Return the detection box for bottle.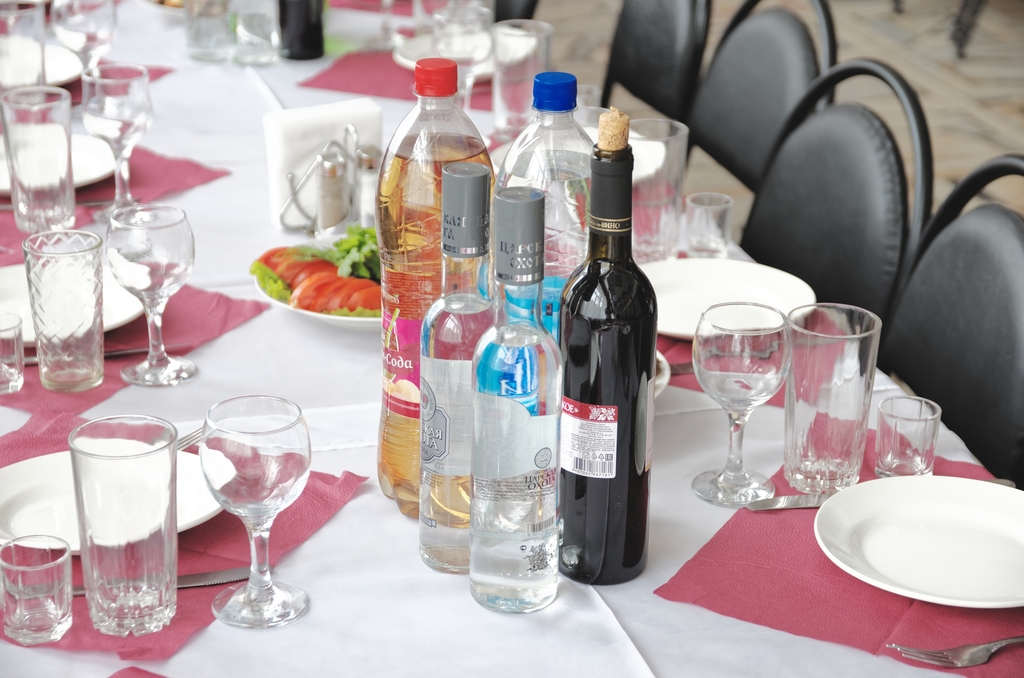
[502,70,595,344].
